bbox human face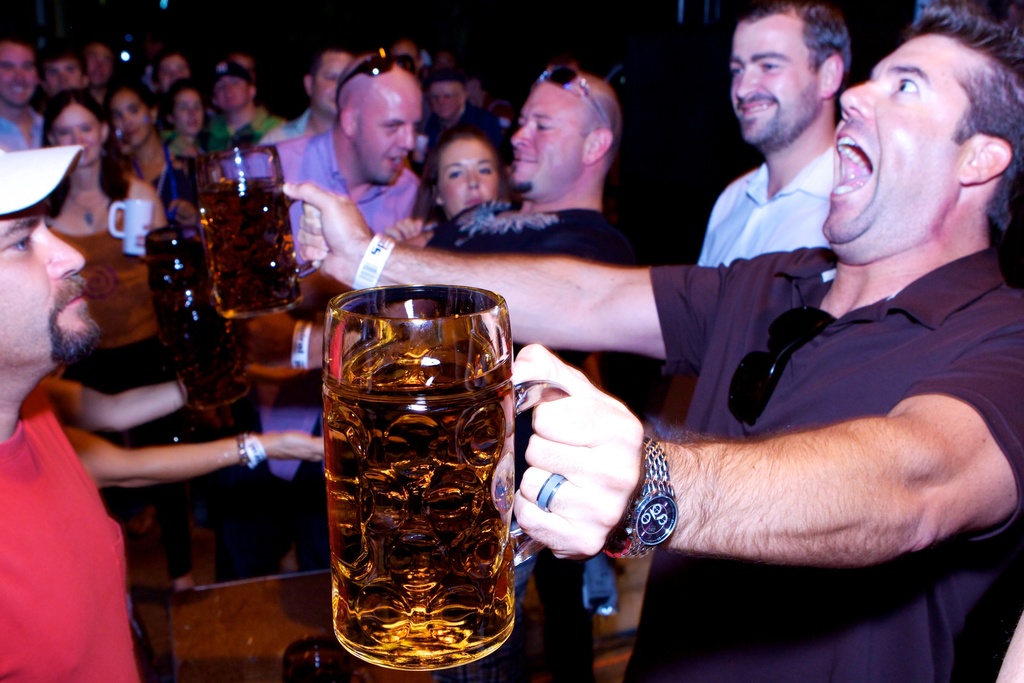
bbox=[161, 56, 185, 86]
